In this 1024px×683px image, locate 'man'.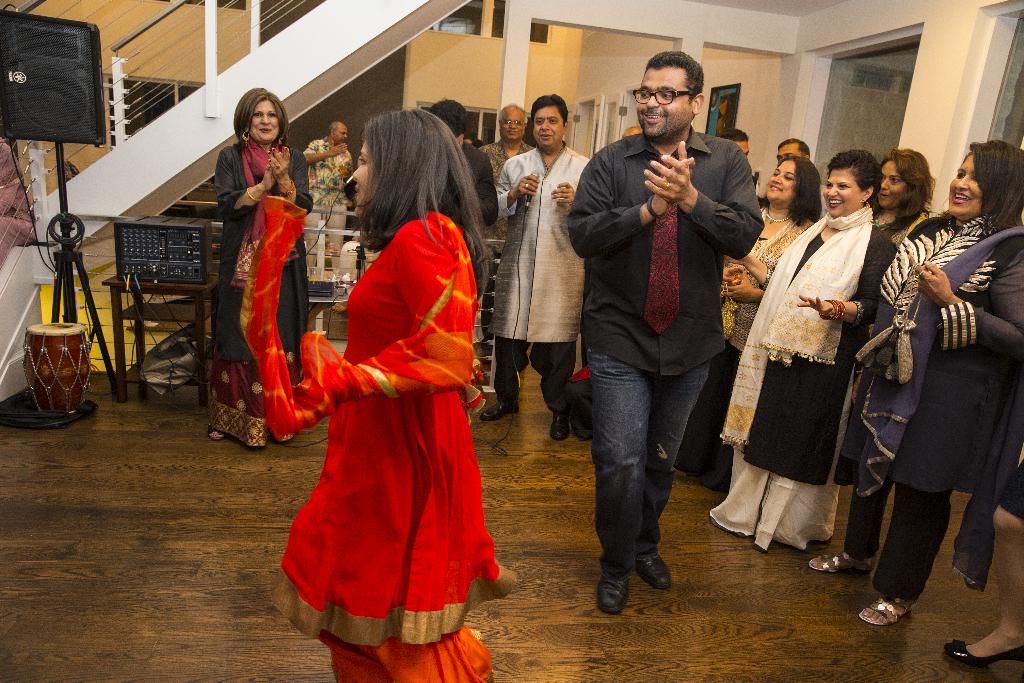
Bounding box: crop(424, 95, 497, 226).
